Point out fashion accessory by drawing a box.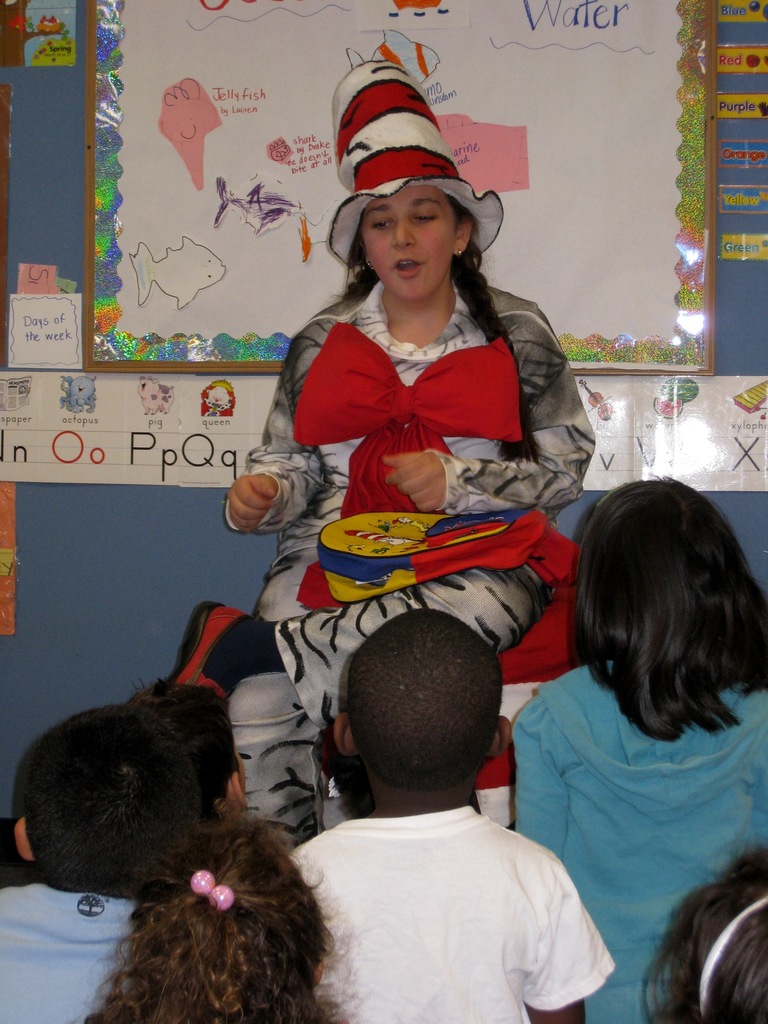
BBox(176, 603, 248, 699).
